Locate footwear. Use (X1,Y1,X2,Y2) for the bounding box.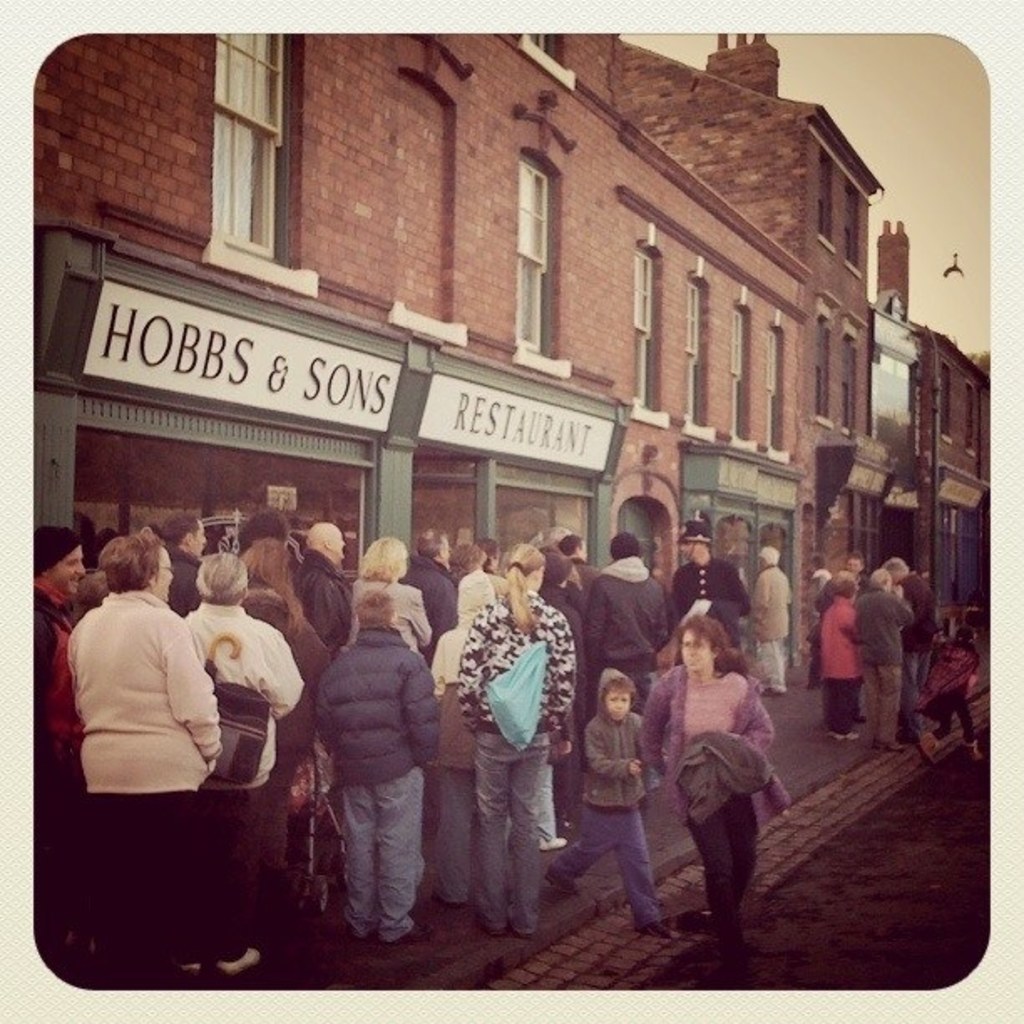
(626,917,664,935).
